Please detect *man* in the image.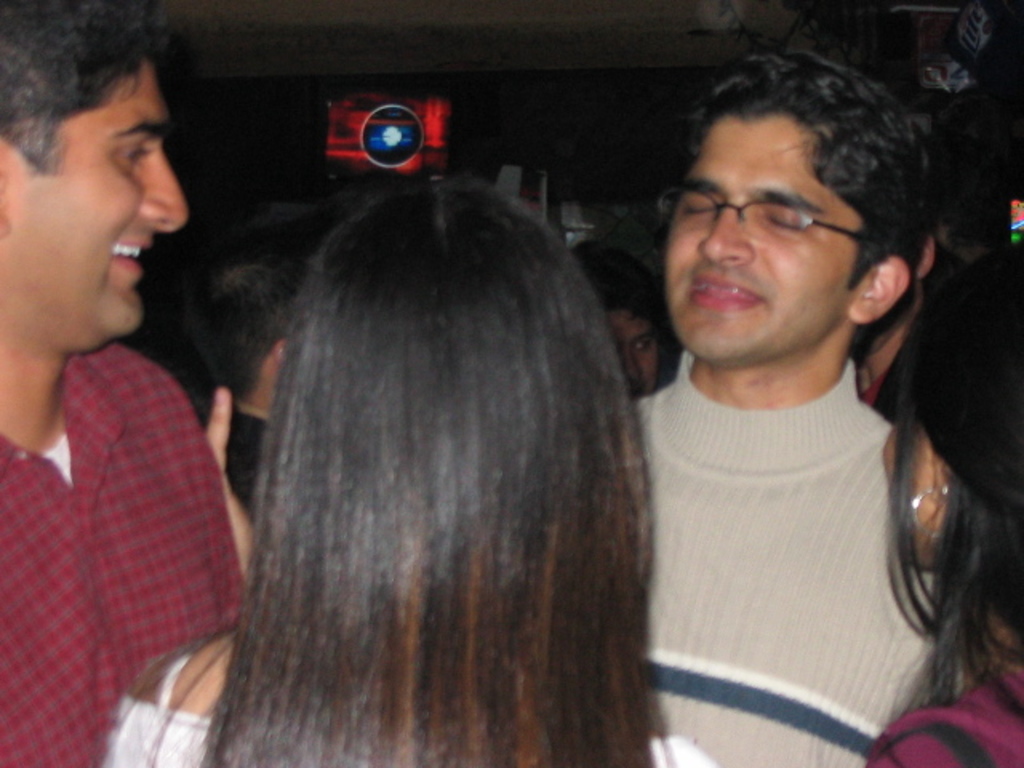
0,42,266,741.
